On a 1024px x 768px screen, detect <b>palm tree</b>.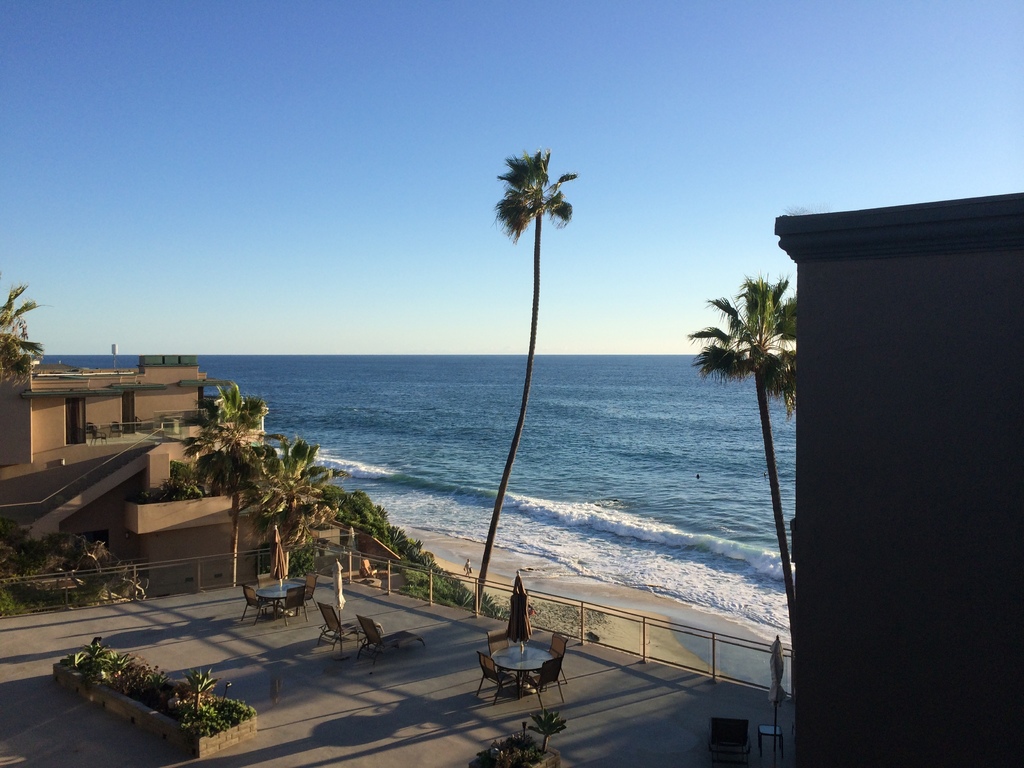
[left=0, top=276, right=49, bottom=388].
